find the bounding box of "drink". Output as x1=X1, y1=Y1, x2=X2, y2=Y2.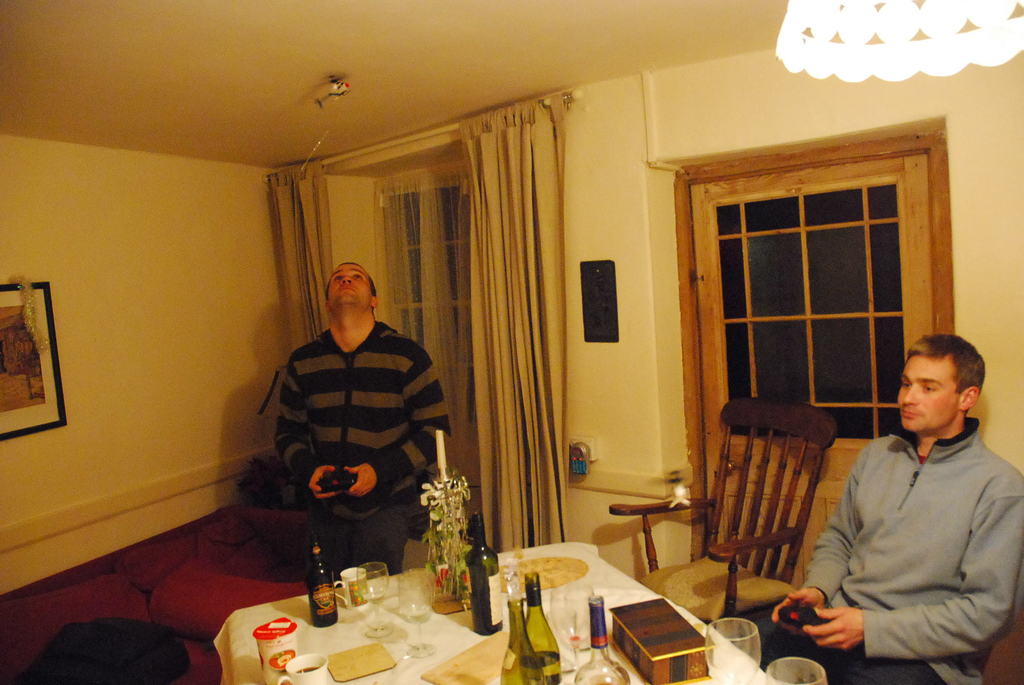
x1=298, y1=663, x2=319, y2=672.
